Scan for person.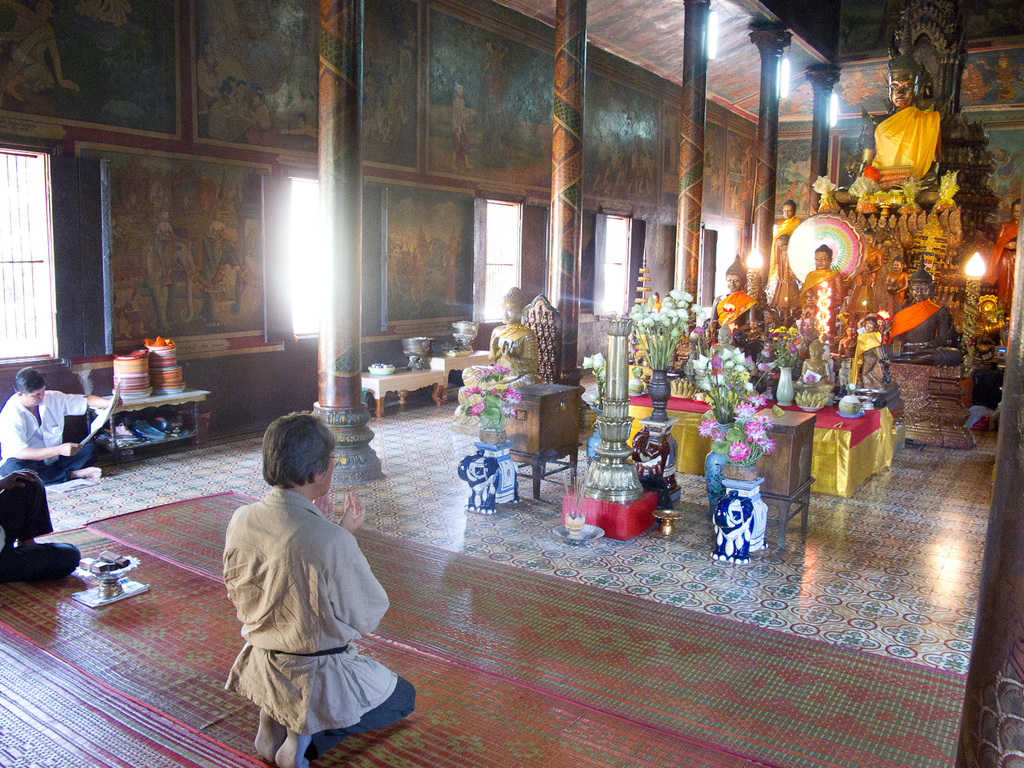
Scan result: bbox=(790, 339, 832, 389).
